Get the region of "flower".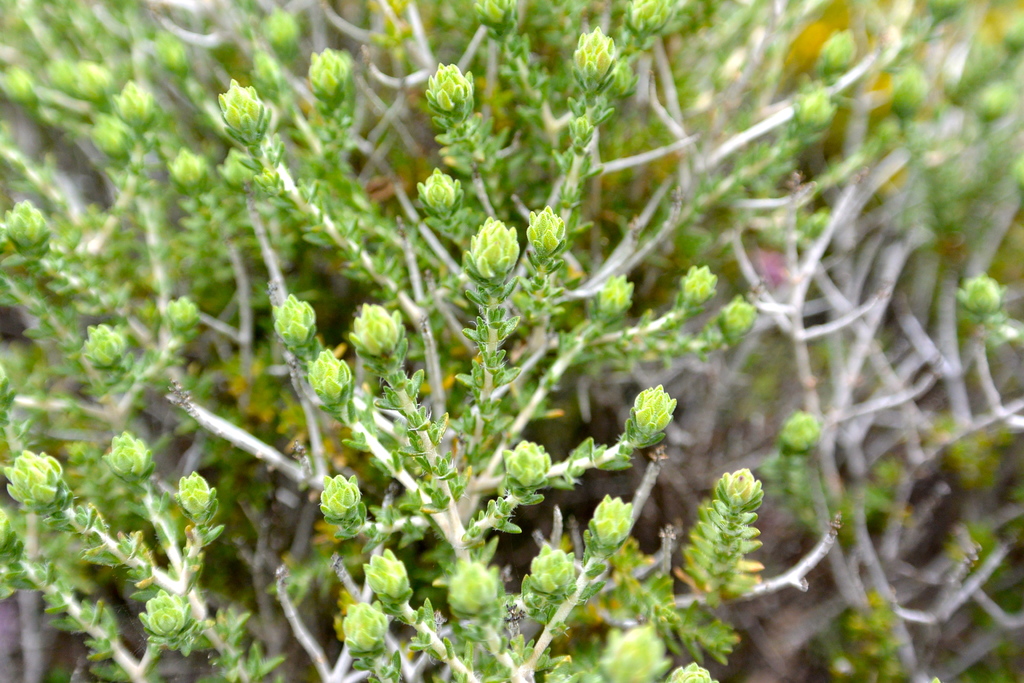
bbox=(713, 468, 780, 556).
